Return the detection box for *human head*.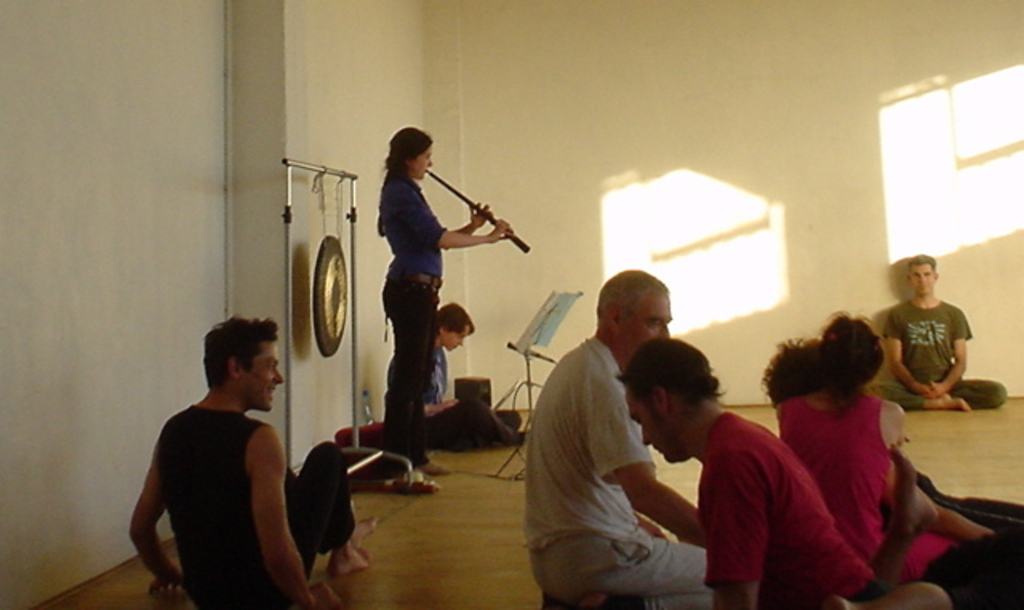
x1=438, y1=298, x2=472, y2=351.
